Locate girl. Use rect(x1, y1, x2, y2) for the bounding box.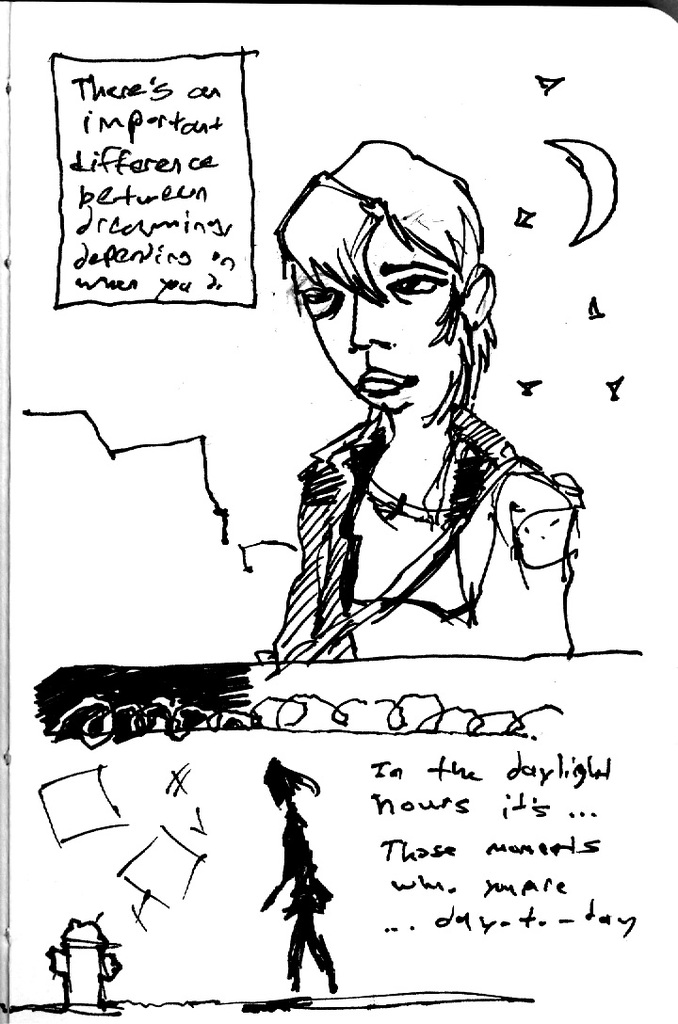
rect(261, 760, 335, 997).
